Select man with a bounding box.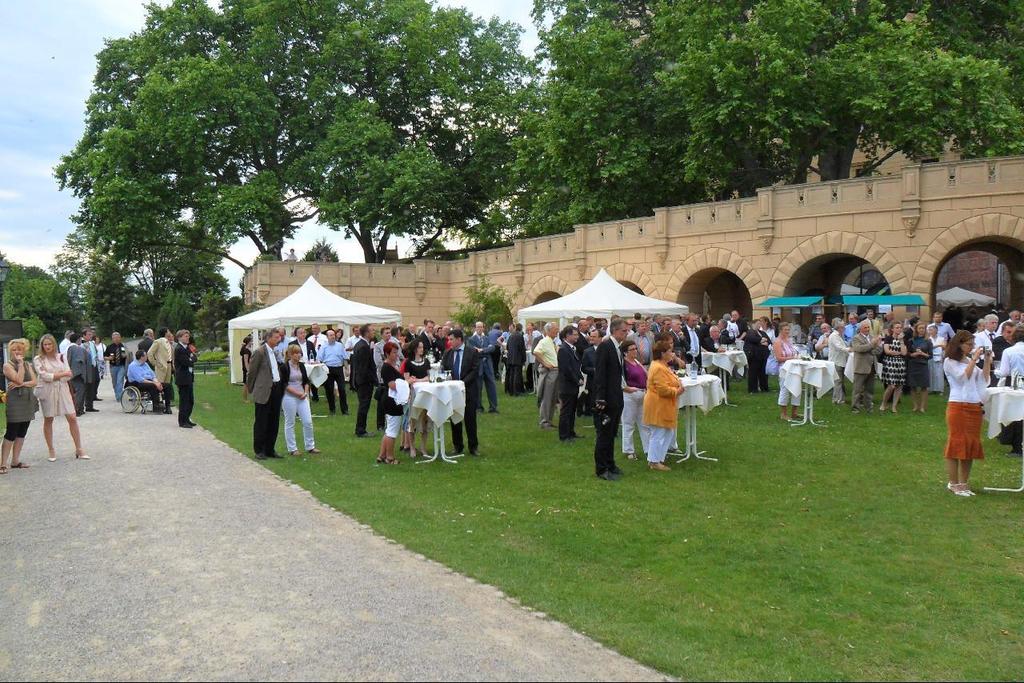
detection(290, 327, 314, 357).
